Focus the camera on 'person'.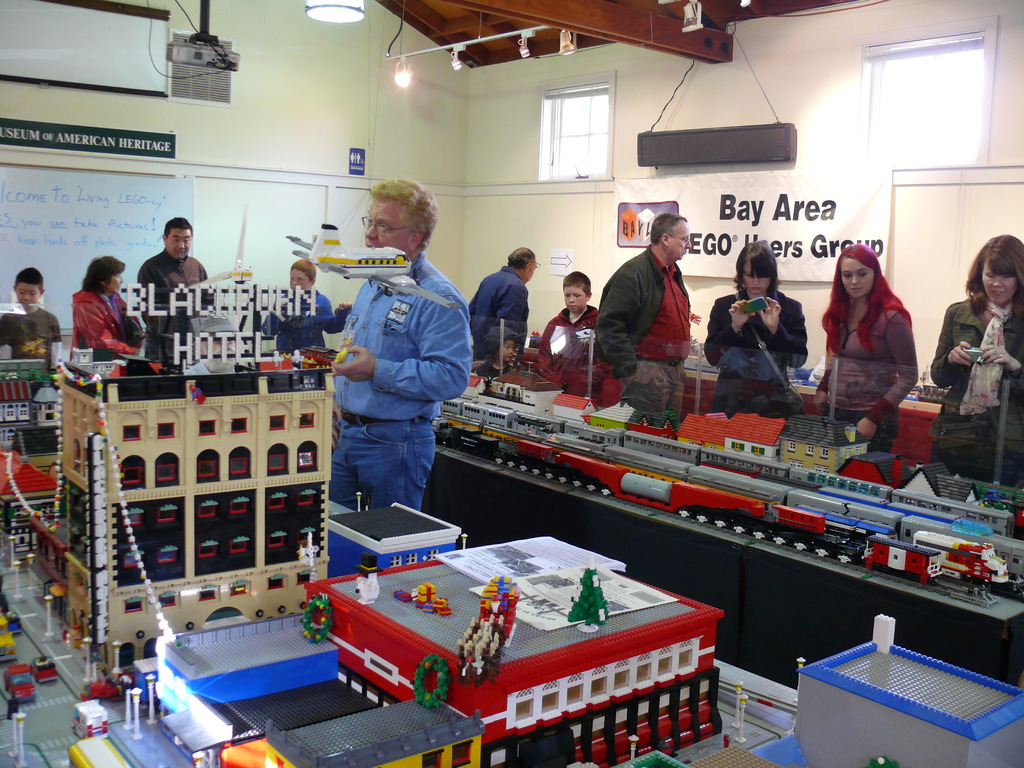
Focus region: region(588, 211, 694, 416).
